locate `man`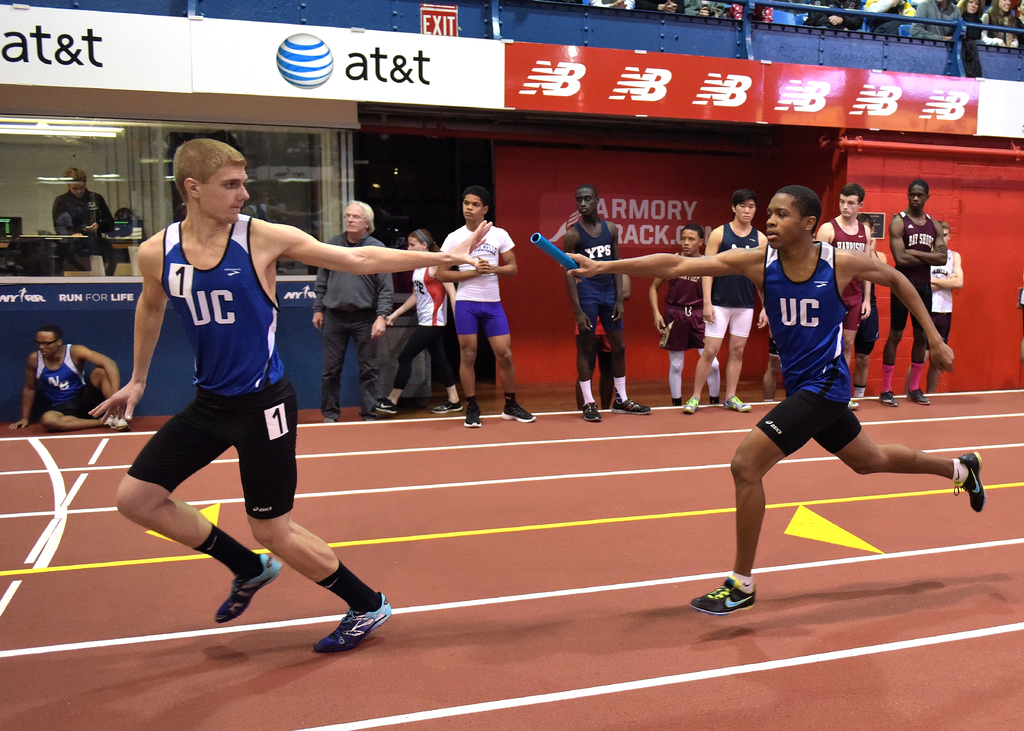
<box>433,183,538,426</box>
